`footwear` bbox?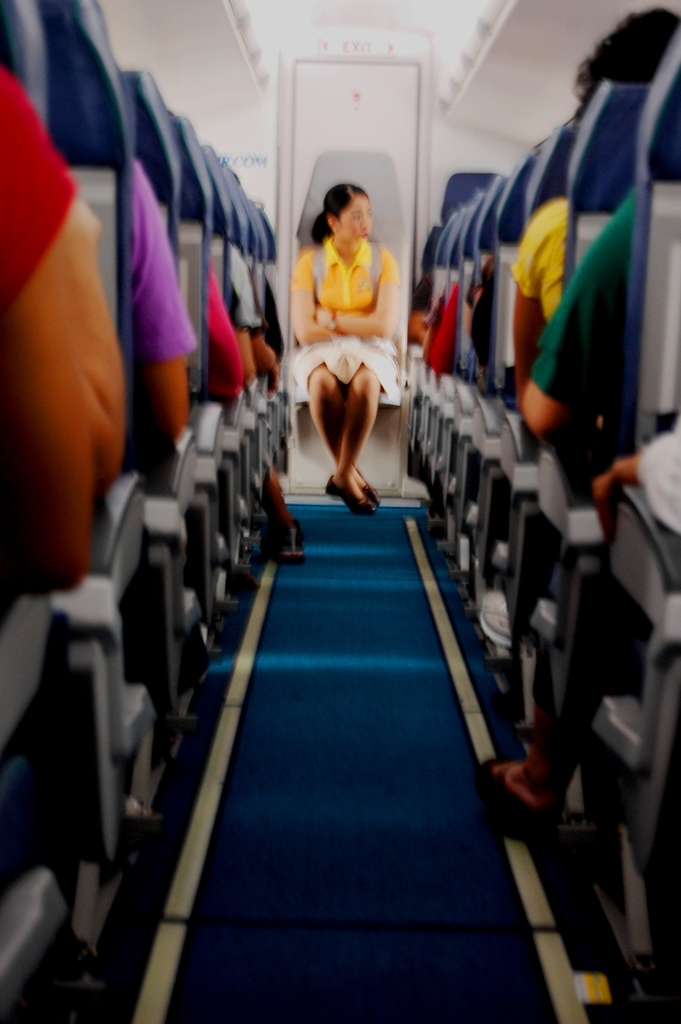
locate(474, 754, 560, 845)
